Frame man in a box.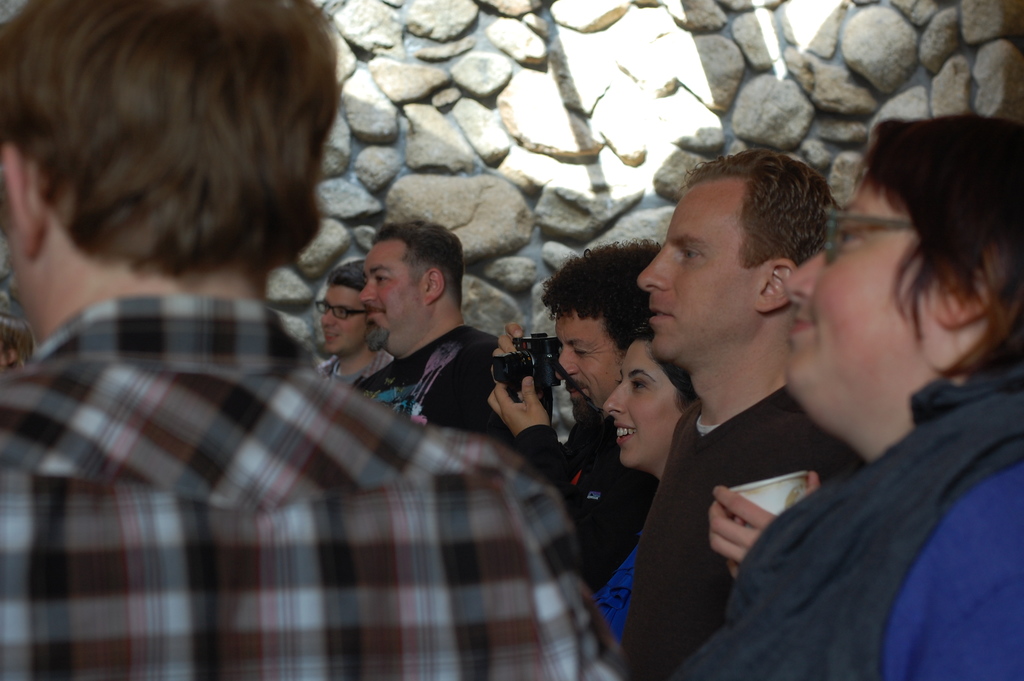
320, 258, 394, 382.
